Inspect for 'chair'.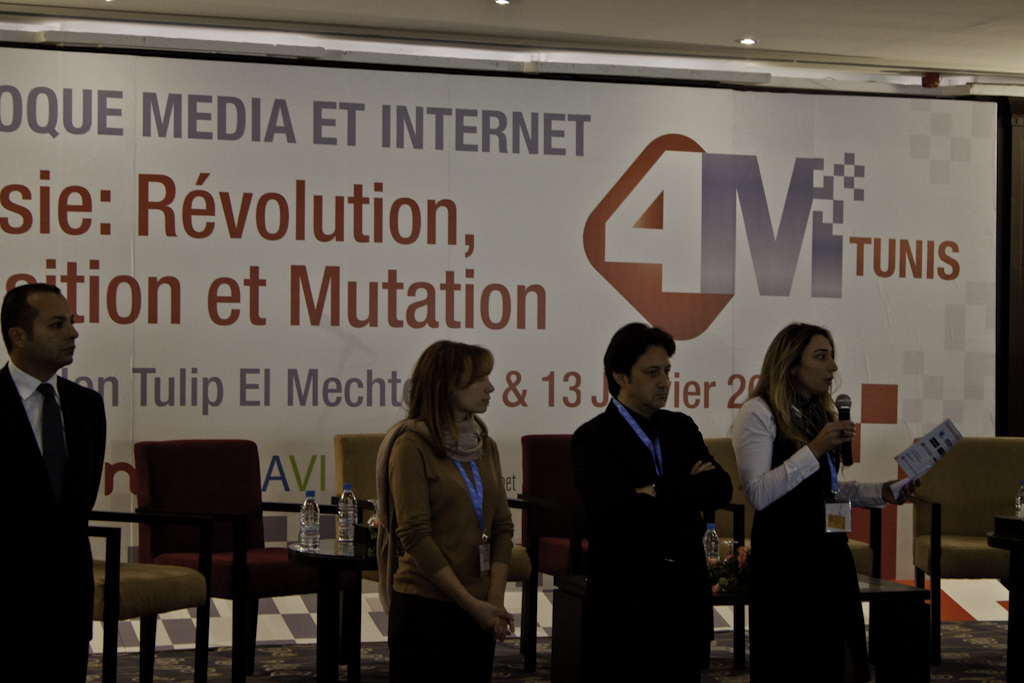
Inspection: BBox(517, 425, 587, 682).
